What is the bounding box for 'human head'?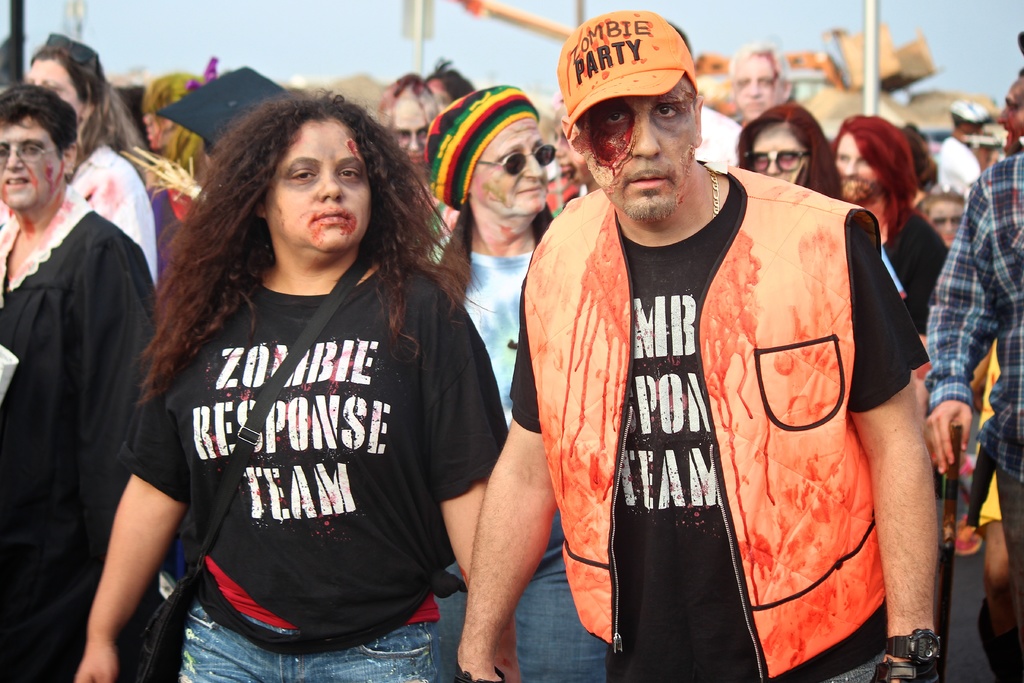
box(829, 119, 909, 202).
